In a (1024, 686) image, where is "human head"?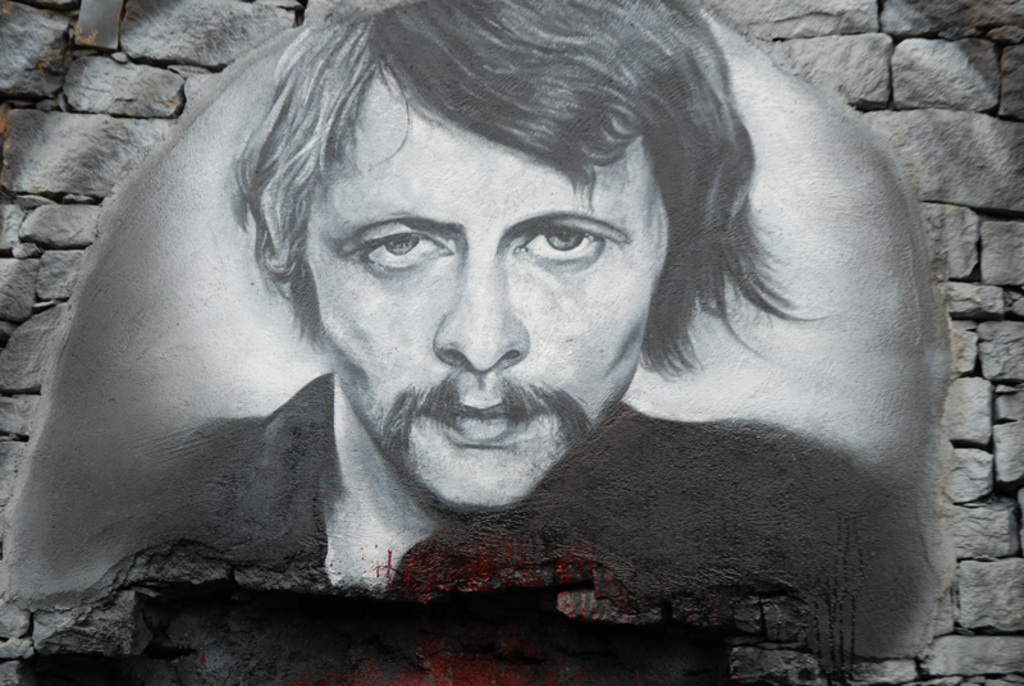
left=257, top=10, right=760, bottom=506.
